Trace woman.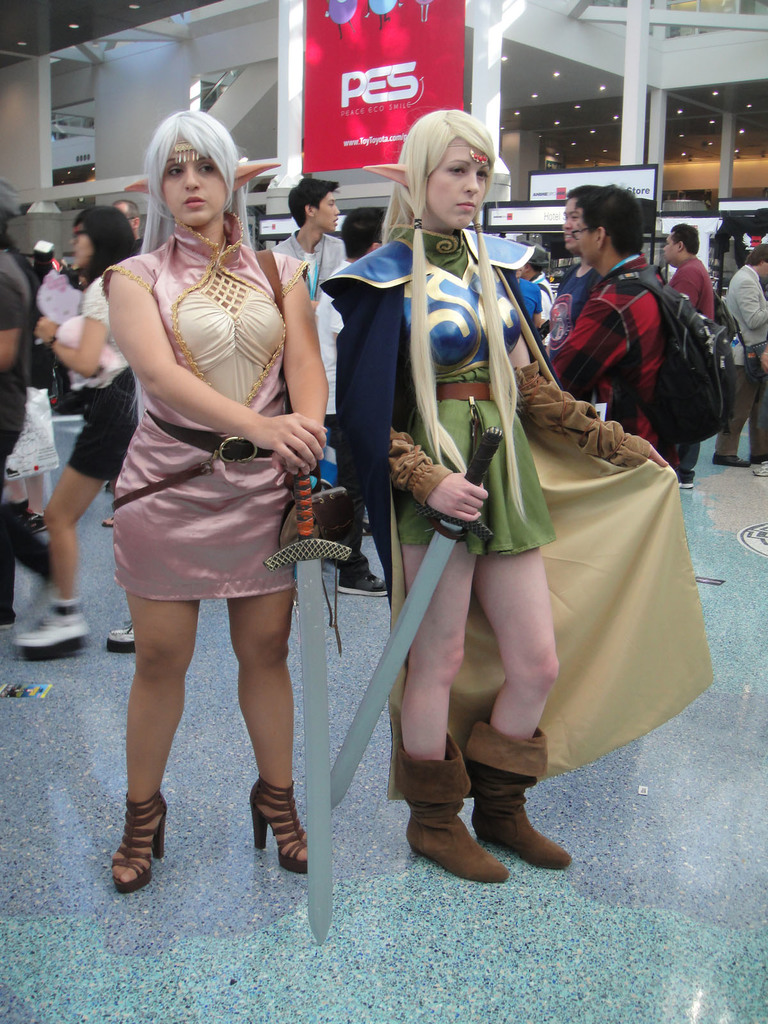
Traced to [x1=317, y1=109, x2=672, y2=886].
